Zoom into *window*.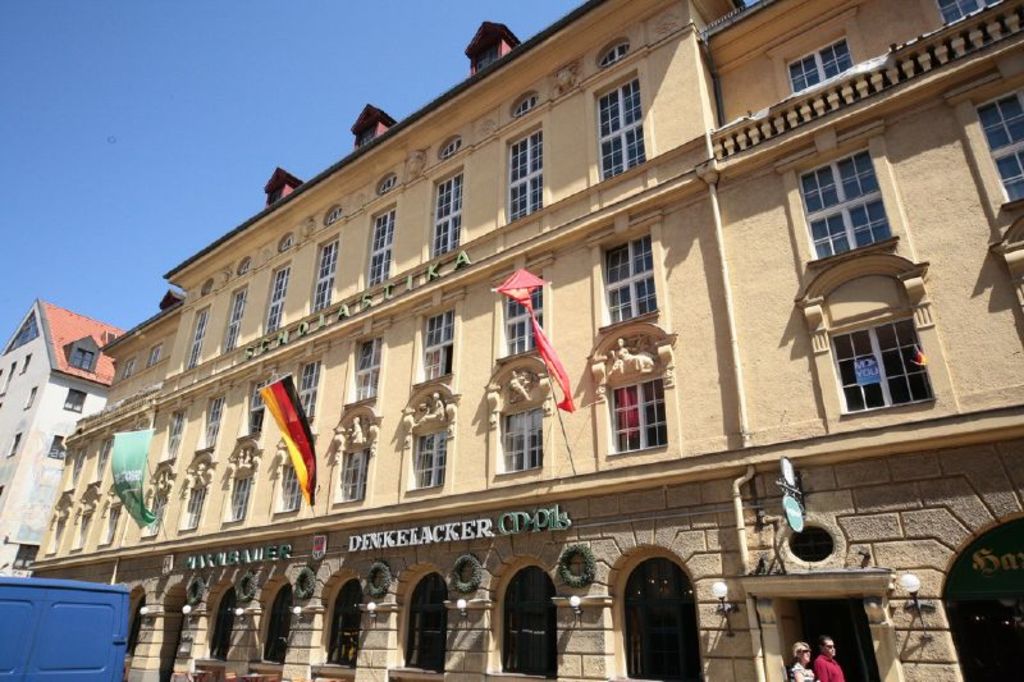
Zoom target: [495,566,554,681].
